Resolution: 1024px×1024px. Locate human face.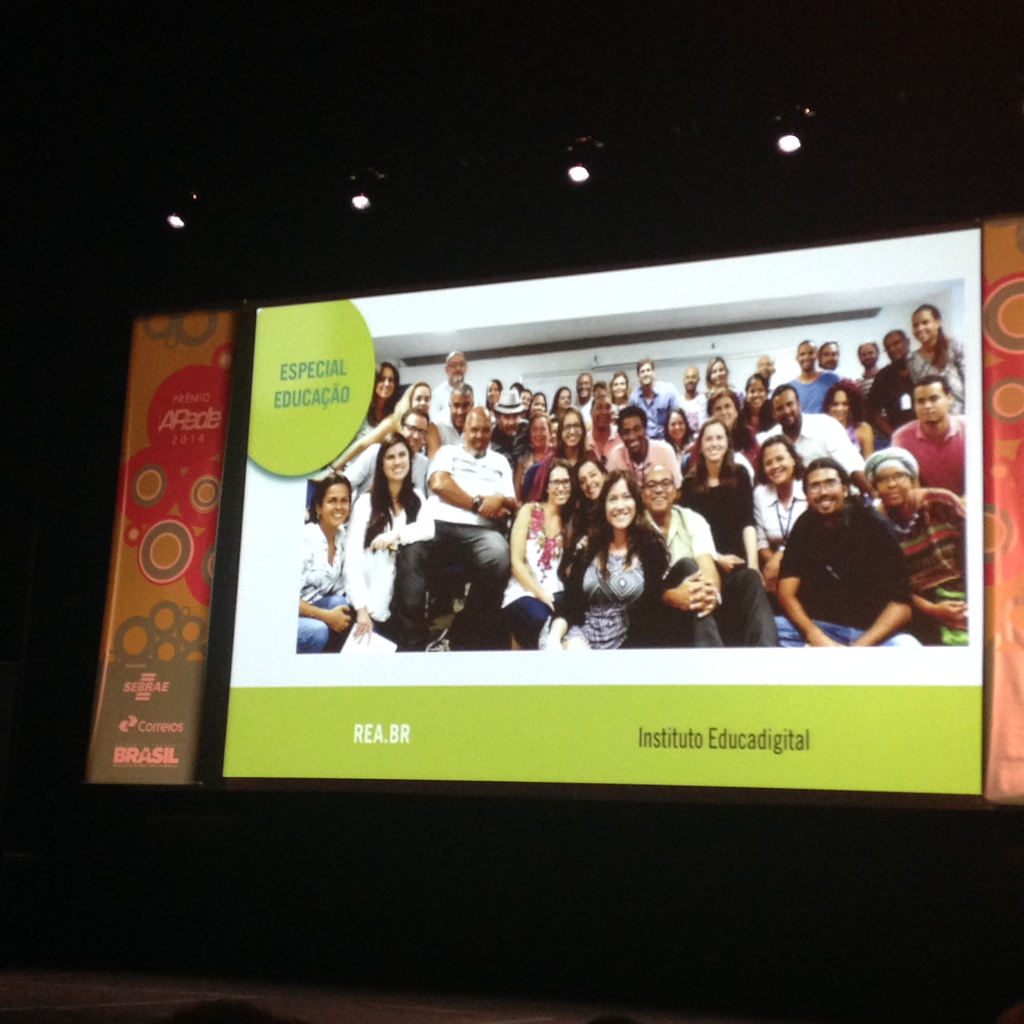
select_region(520, 392, 531, 408).
